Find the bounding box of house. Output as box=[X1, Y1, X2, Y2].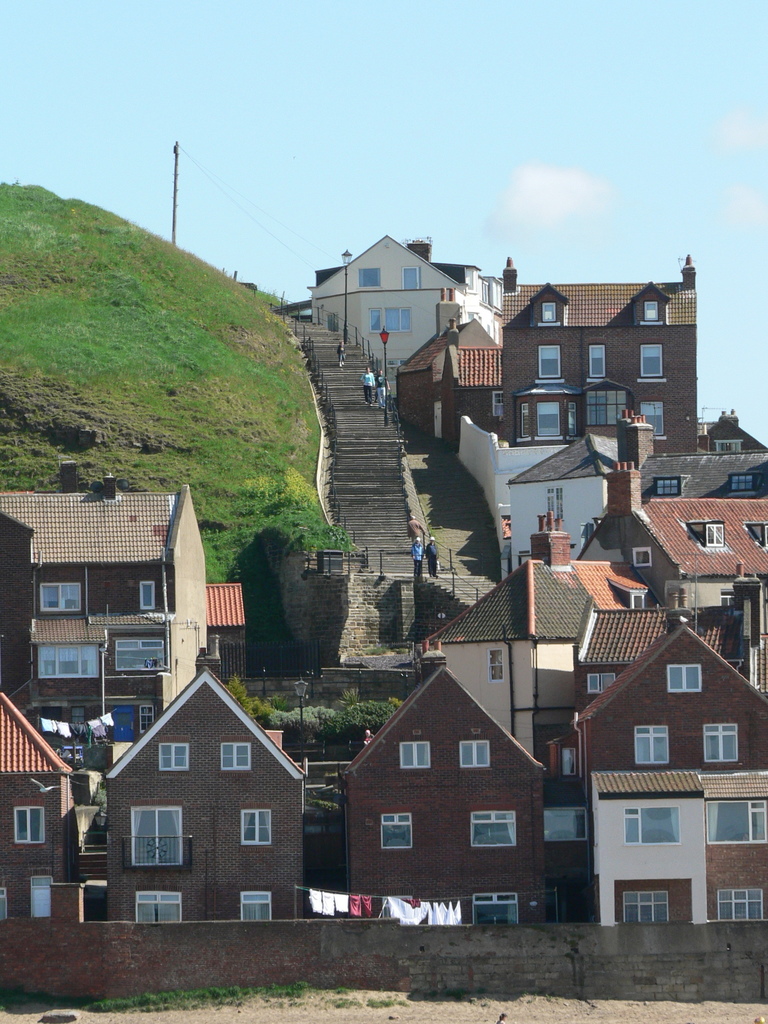
box=[502, 428, 621, 574].
